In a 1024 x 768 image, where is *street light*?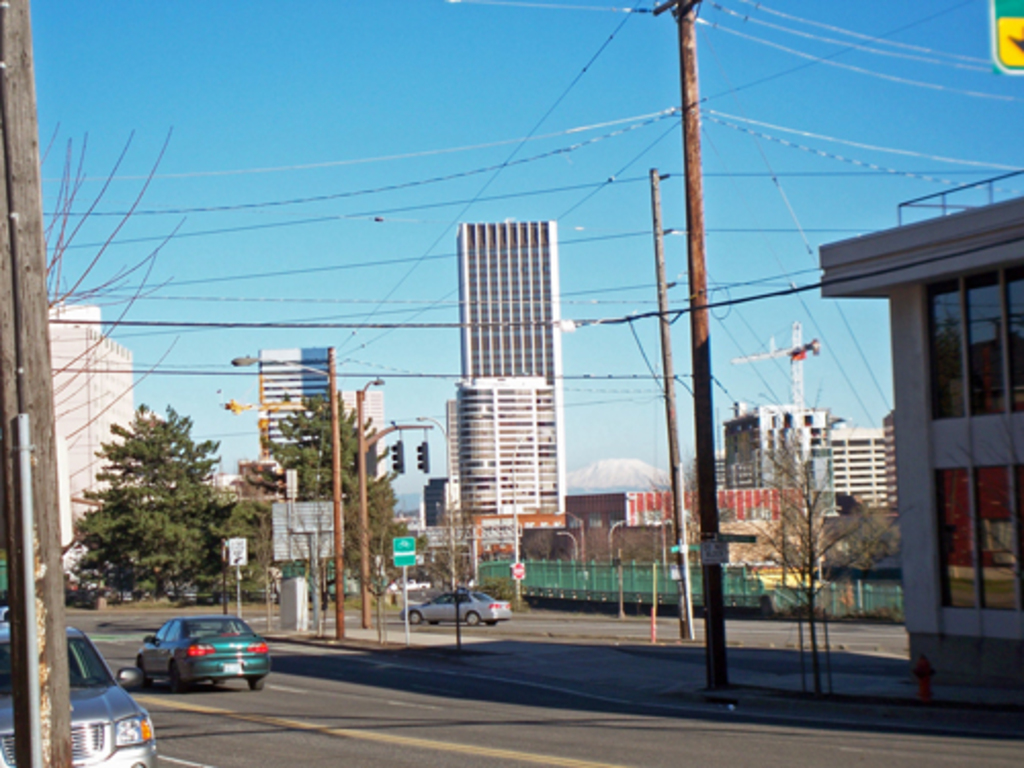
select_region(231, 348, 346, 647).
